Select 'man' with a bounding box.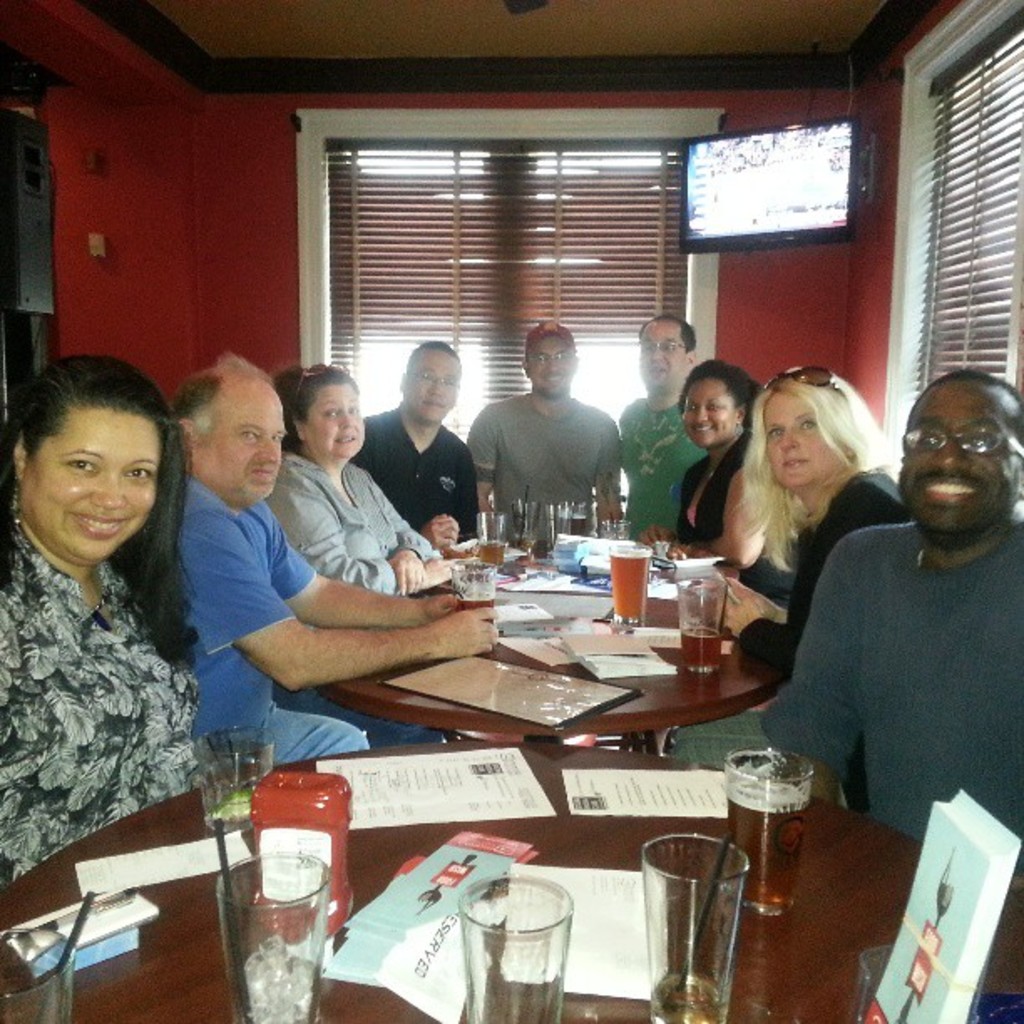
350 338 482 549.
